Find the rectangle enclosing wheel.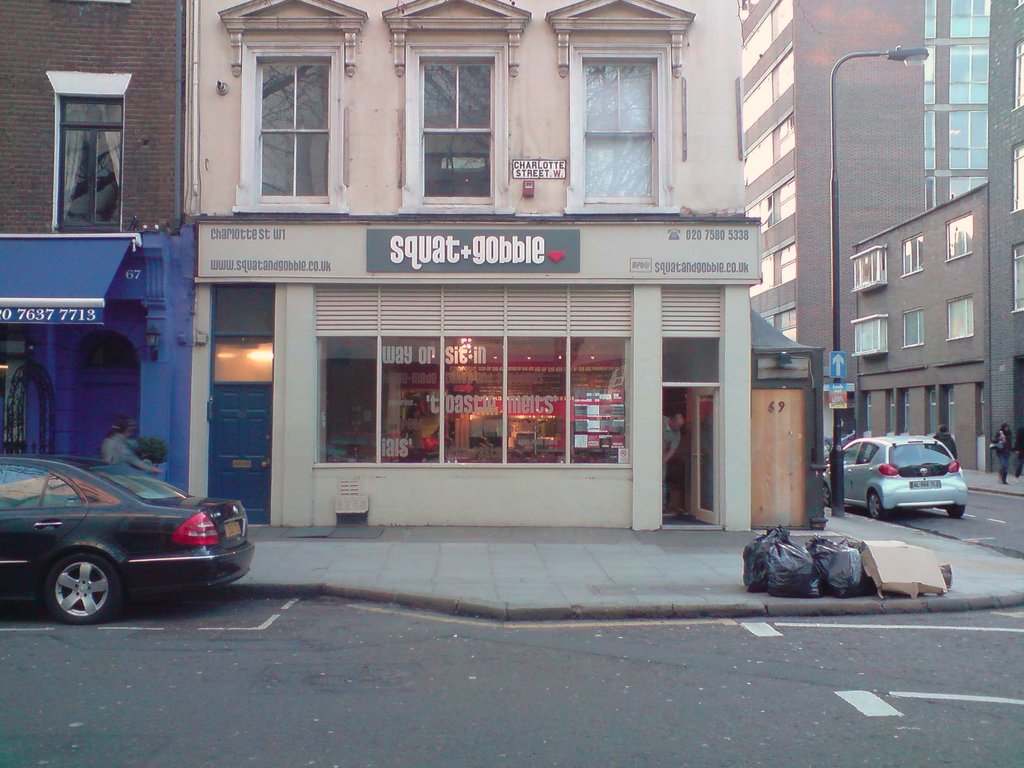
<box>26,548,107,633</box>.
